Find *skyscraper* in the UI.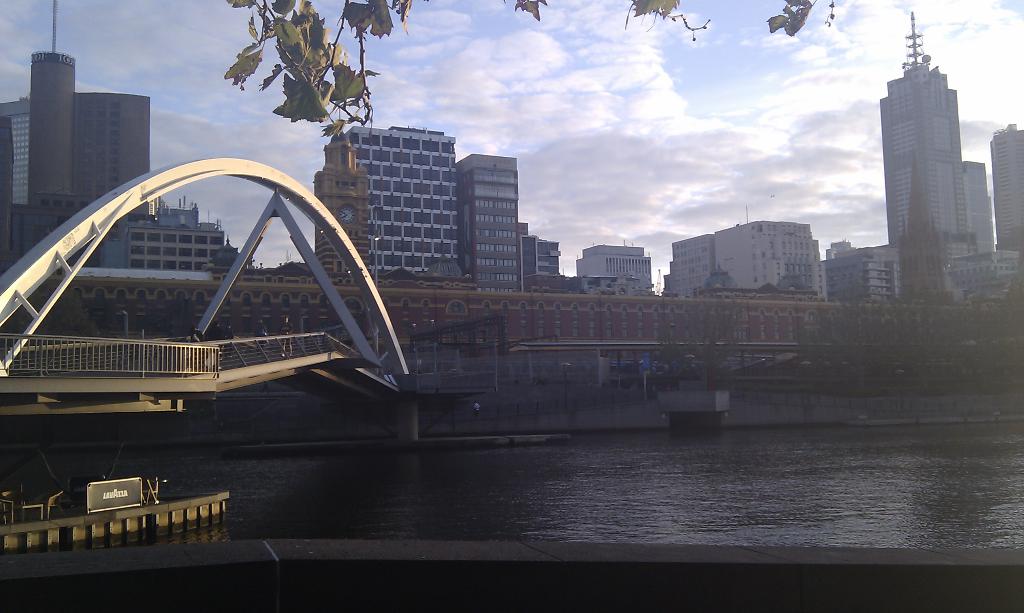
UI element at 873/15/996/317.
